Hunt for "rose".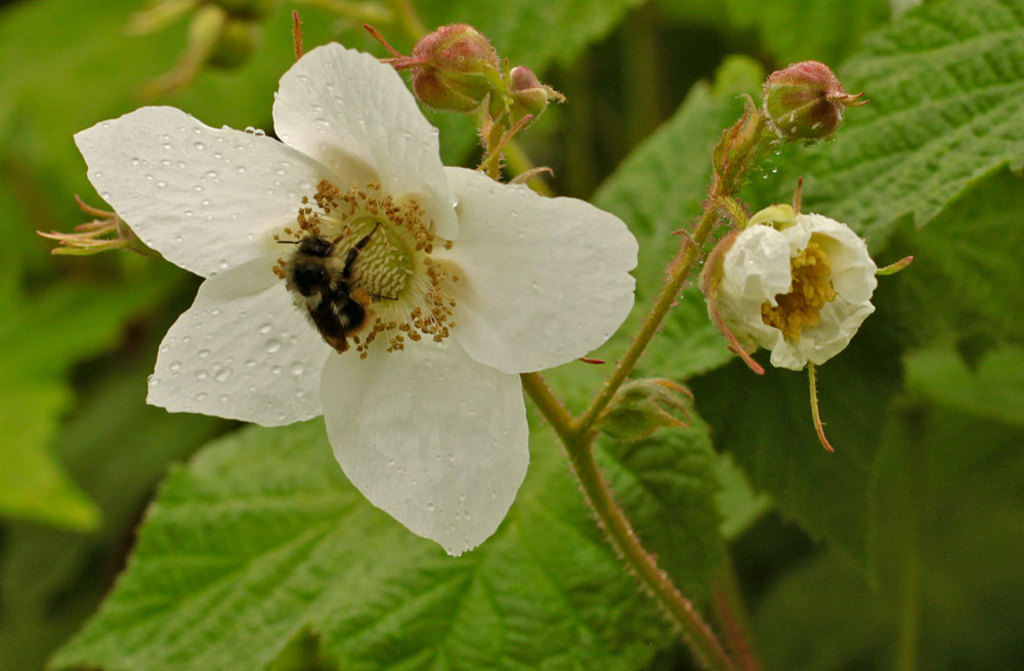
Hunted down at (x1=72, y1=43, x2=636, y2=558).
